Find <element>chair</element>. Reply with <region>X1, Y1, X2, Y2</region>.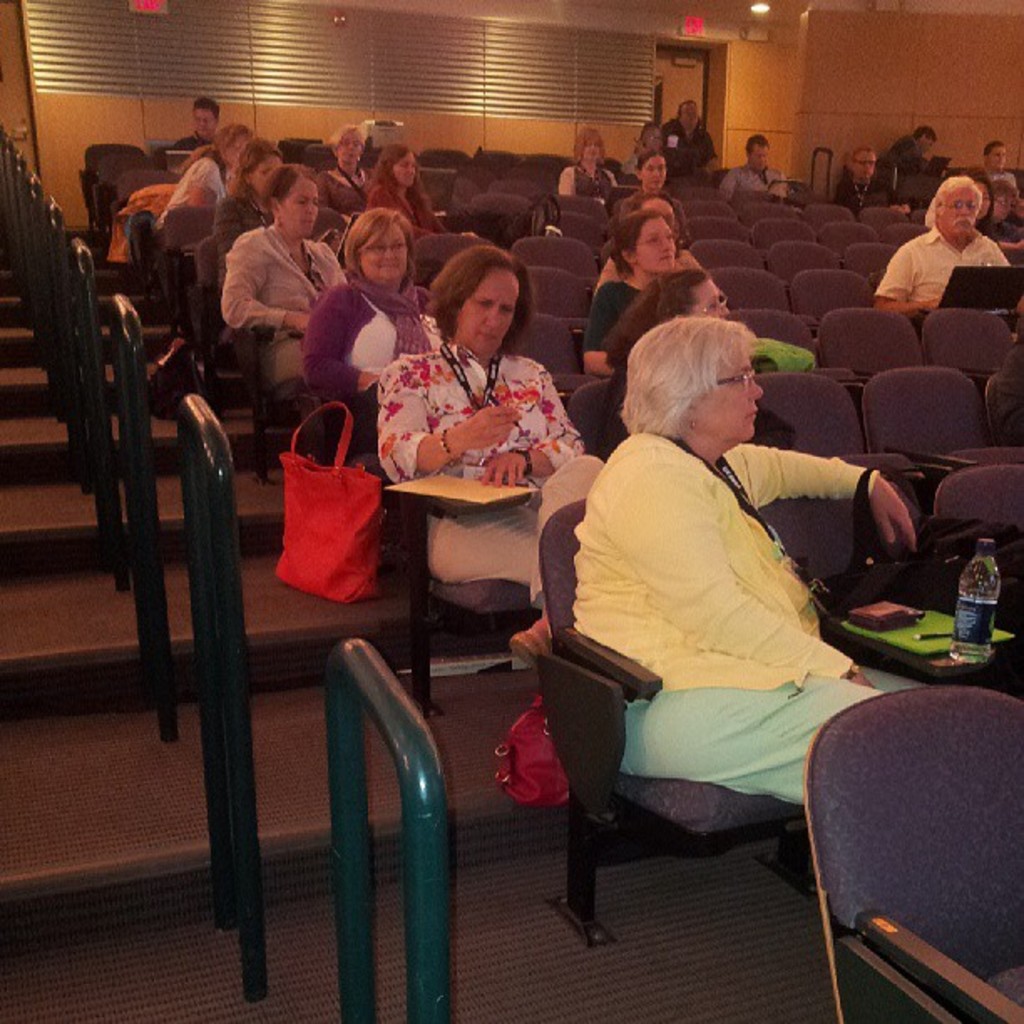
<region>151, 139, 199, 184</region>.
